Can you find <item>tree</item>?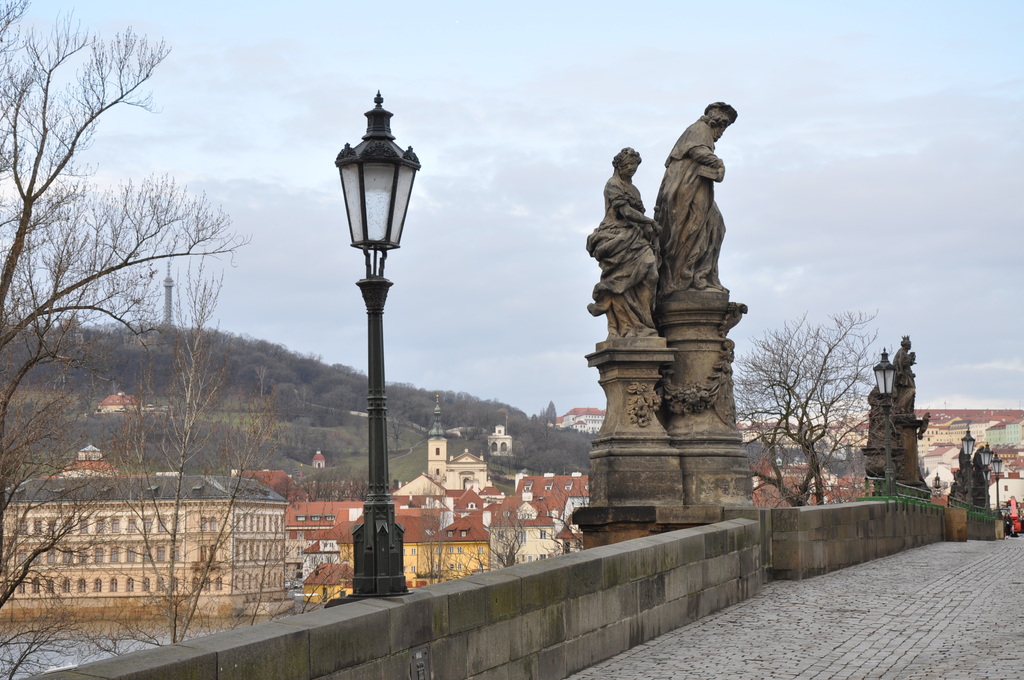
Yes, bounding box: box(58, 232, 289, 662).
